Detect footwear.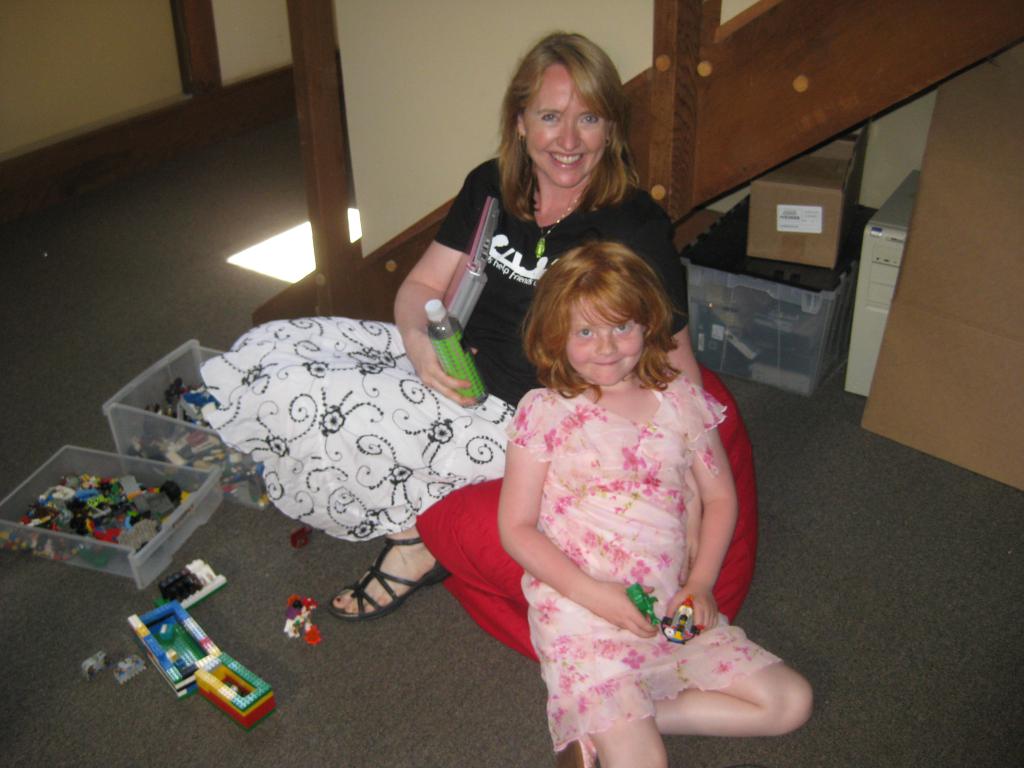
Detected at (326, 533, 453, 623).
